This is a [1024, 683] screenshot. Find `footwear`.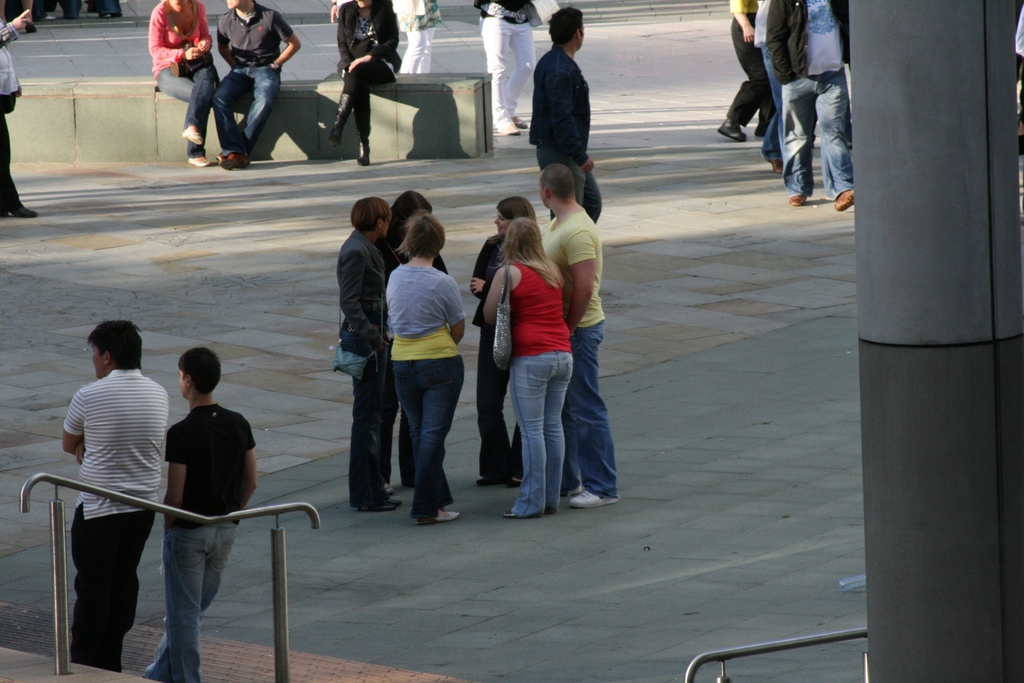
Bounding box: <region>221, 151, 250, 167</region>.
